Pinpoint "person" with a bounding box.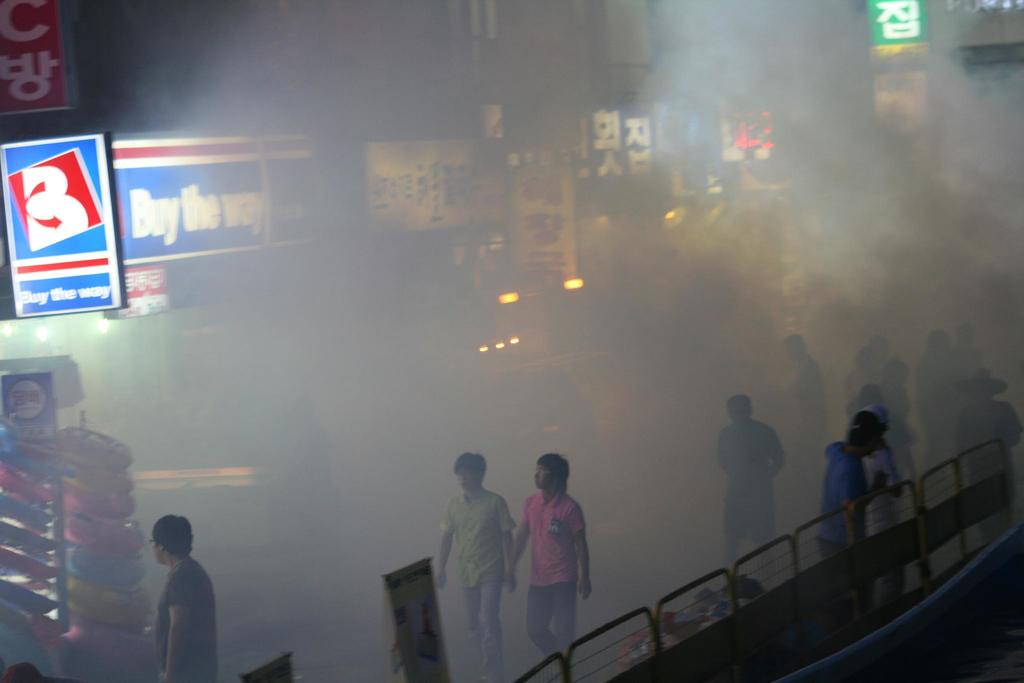
0, 661, 47, 682.
